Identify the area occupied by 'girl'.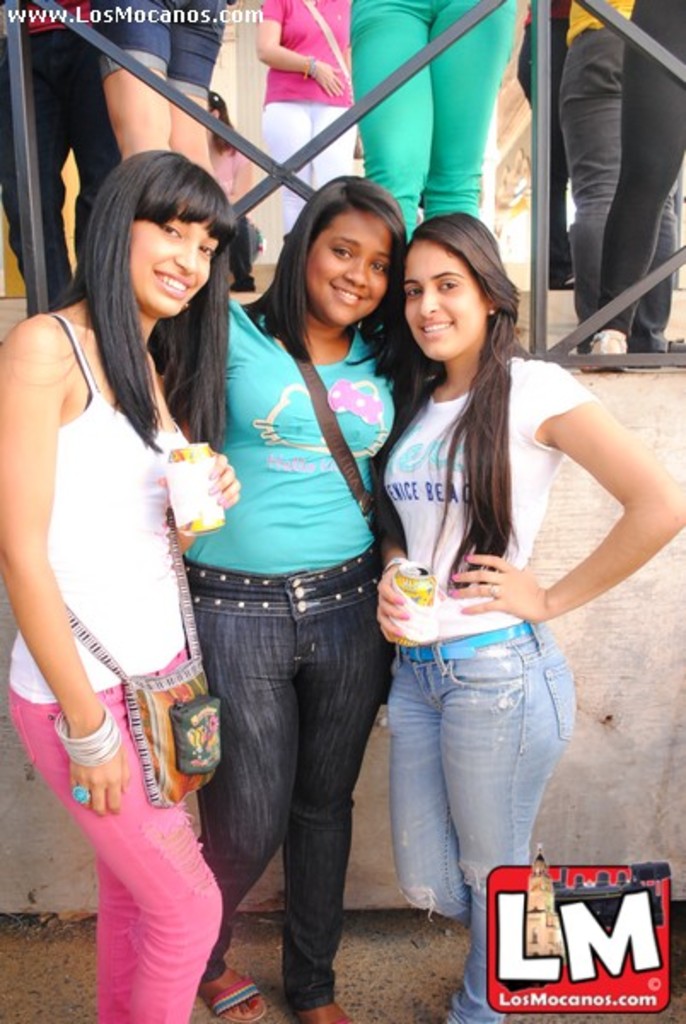
Area: crop(172, 172, 418, 1021).
